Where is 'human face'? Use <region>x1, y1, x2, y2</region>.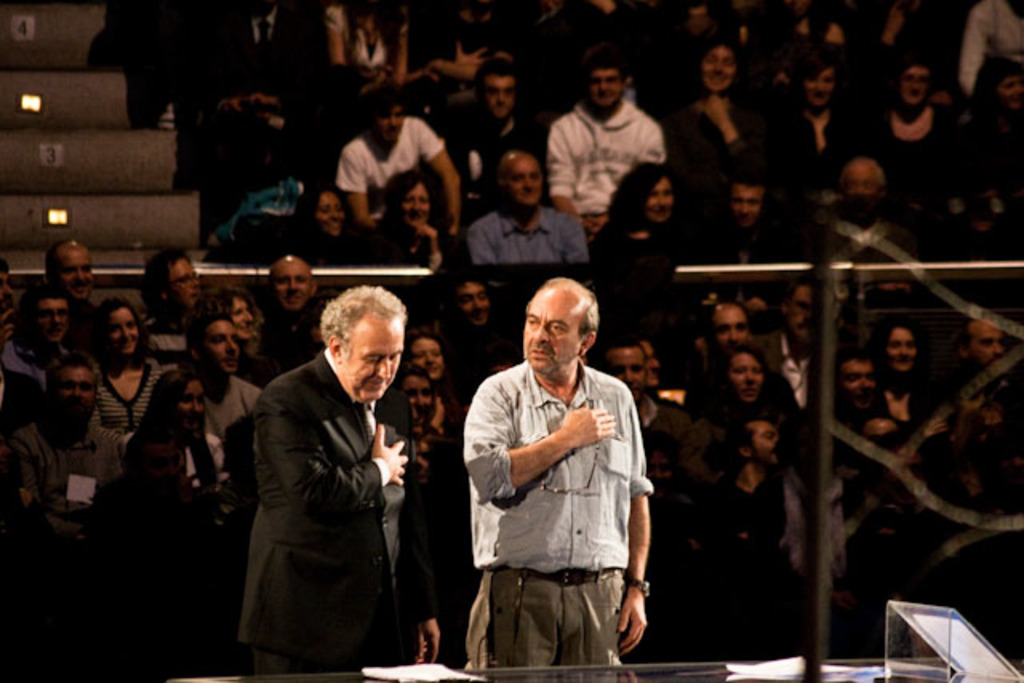
<region>275, 264, 309, 309</region>.
